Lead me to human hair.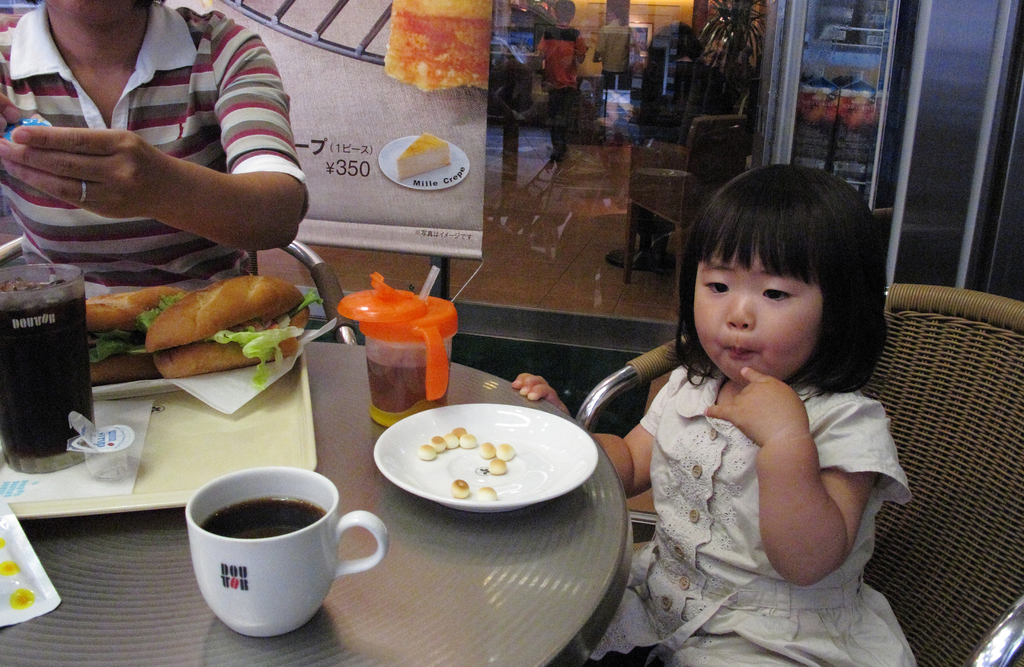
Lead to {"left": 671, "top": 172, "right": 878, "bottom": 346}.
